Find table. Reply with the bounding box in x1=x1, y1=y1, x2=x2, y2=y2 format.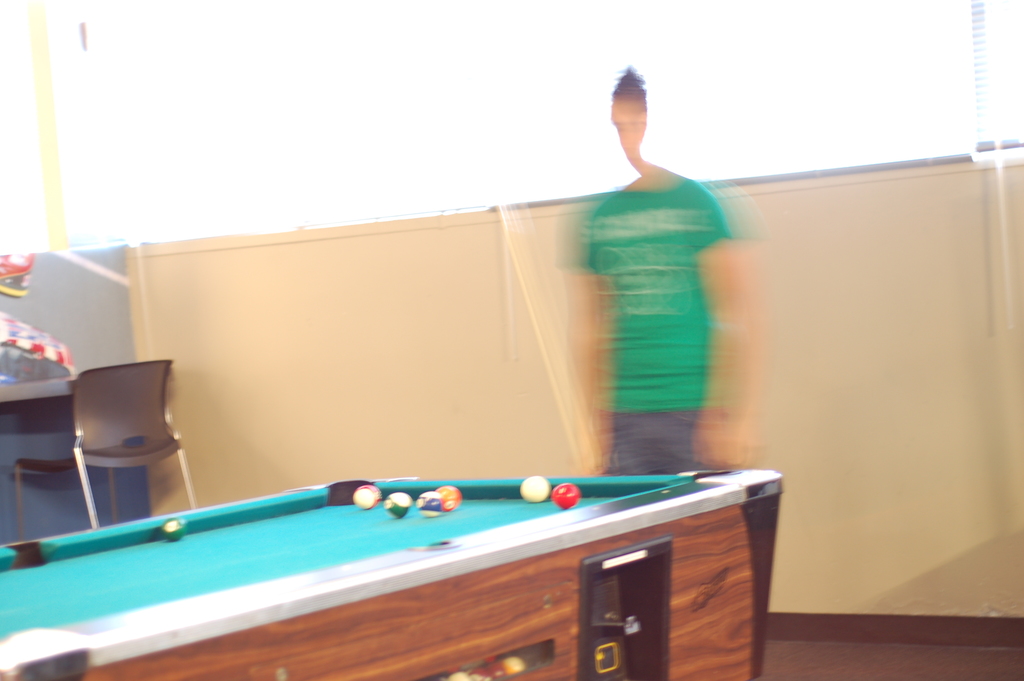
x1=0, y1=478, x2=784, y2=680.
